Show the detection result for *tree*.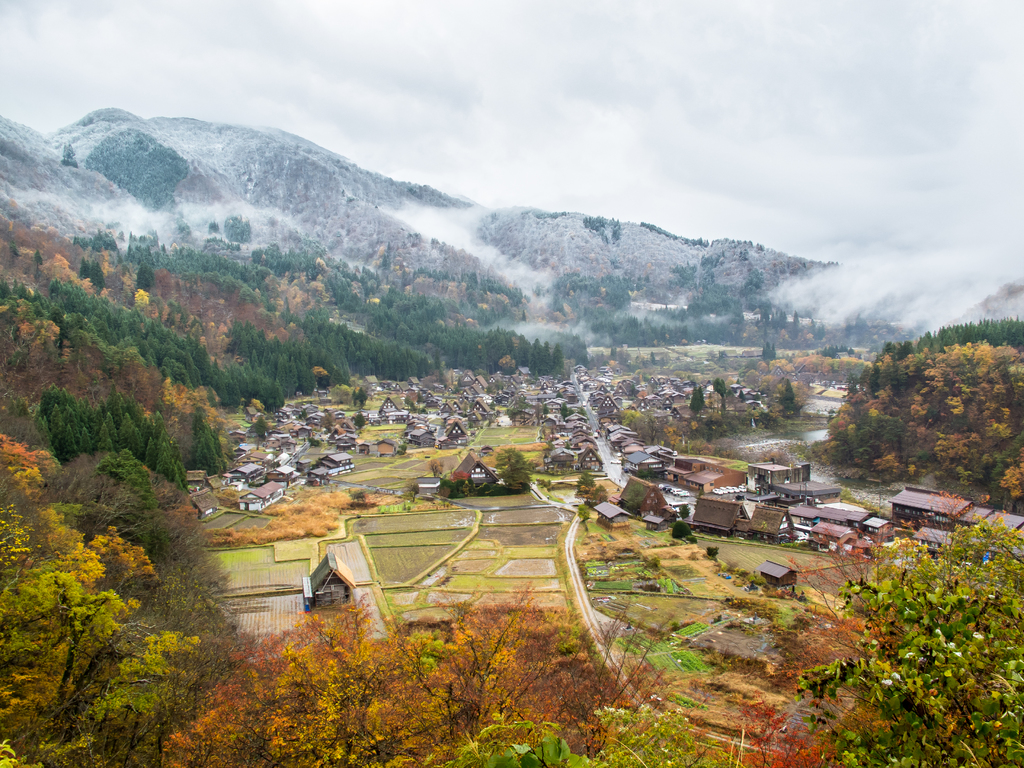
rect(495, 448, 540, 495).
